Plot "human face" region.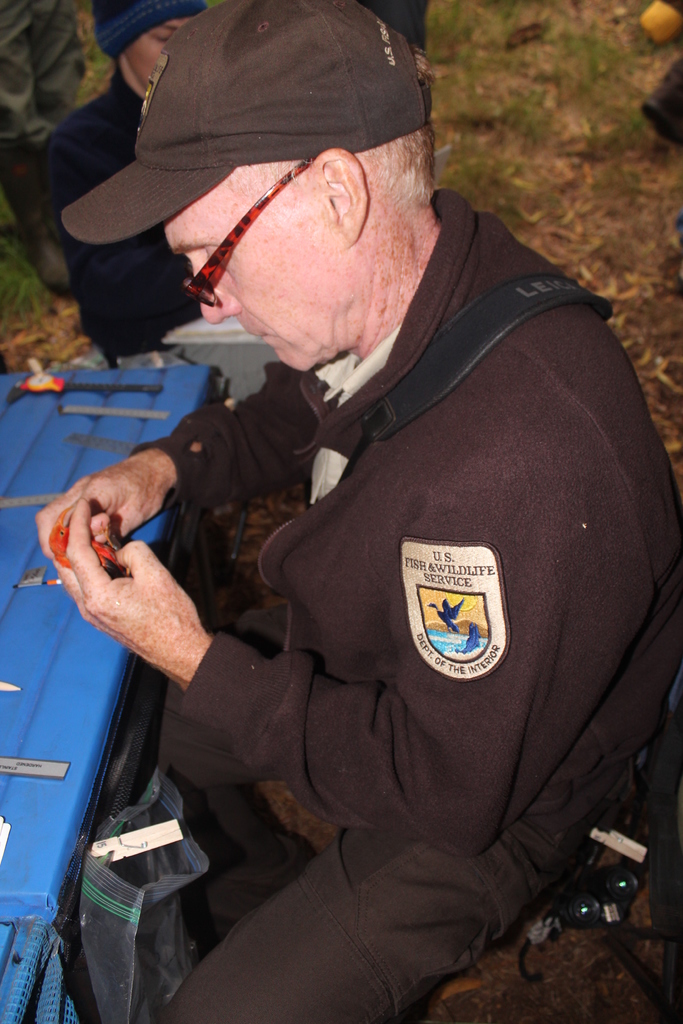
Plotted at (133,19,186,89).
